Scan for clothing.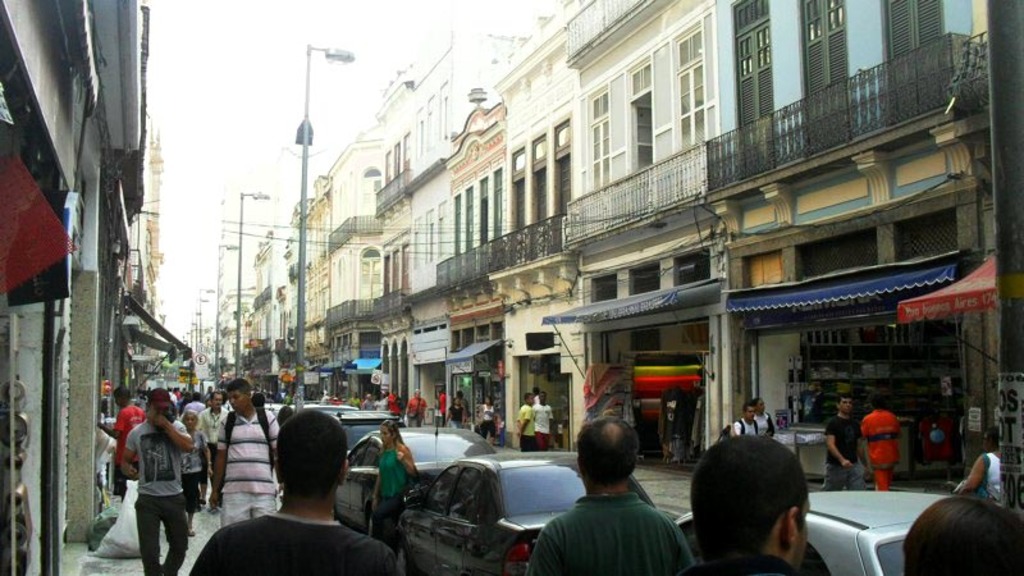
Scan result: detection(367, 439, 413, 538).
